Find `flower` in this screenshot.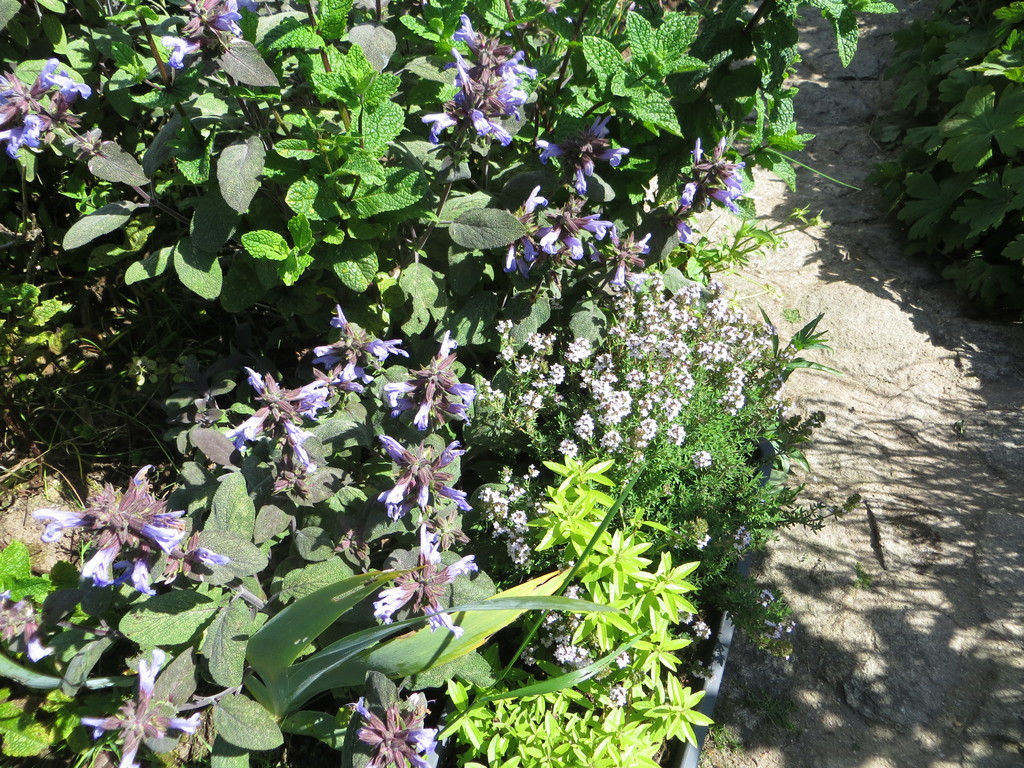
The bounding box for `flower` is 118, 723, 140, 767.
